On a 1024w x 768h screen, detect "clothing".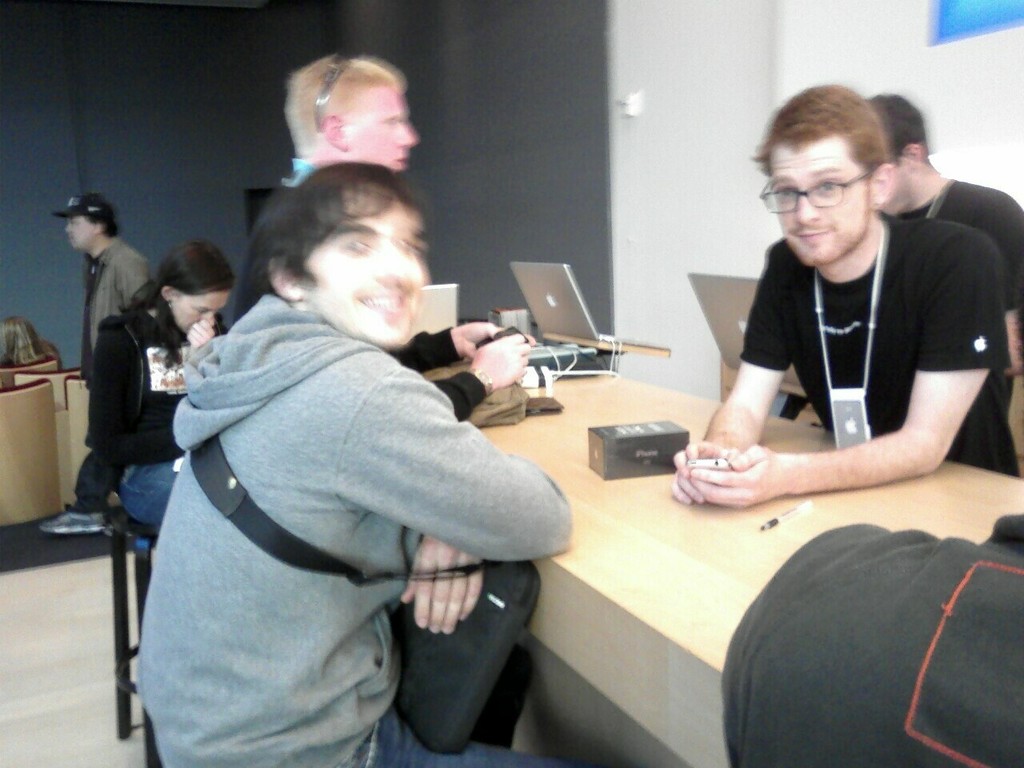
x1=57 y1=242 x2=150 y2=519.
